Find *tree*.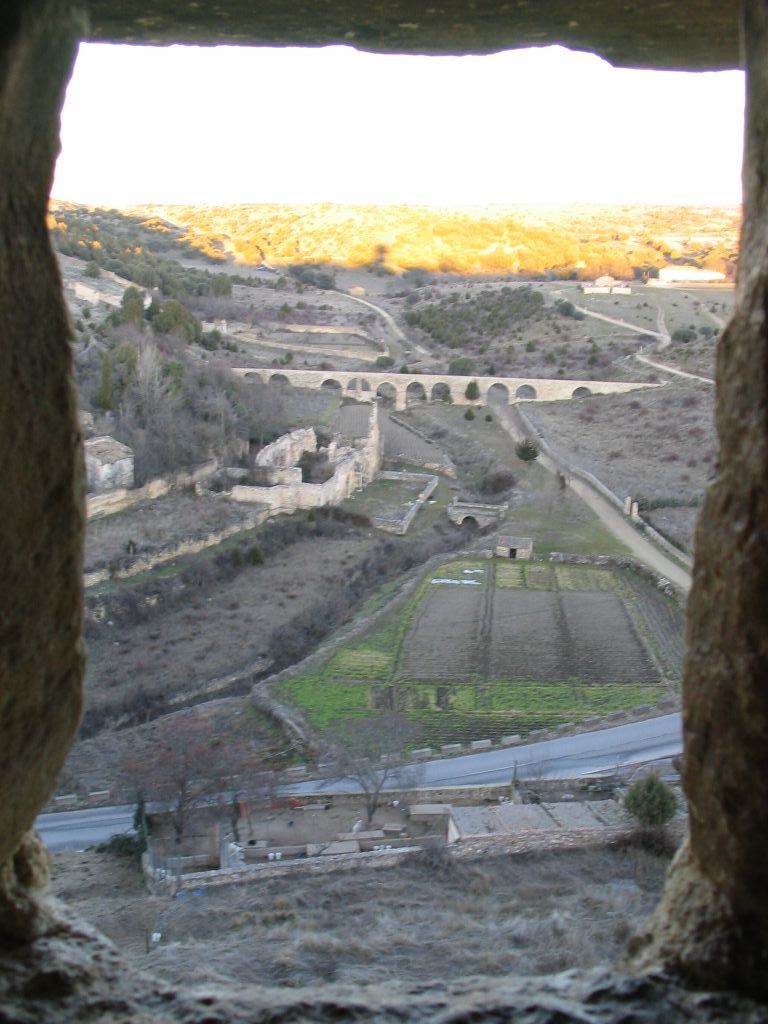
x1=103 y1=712 x2=282 y2=836.
